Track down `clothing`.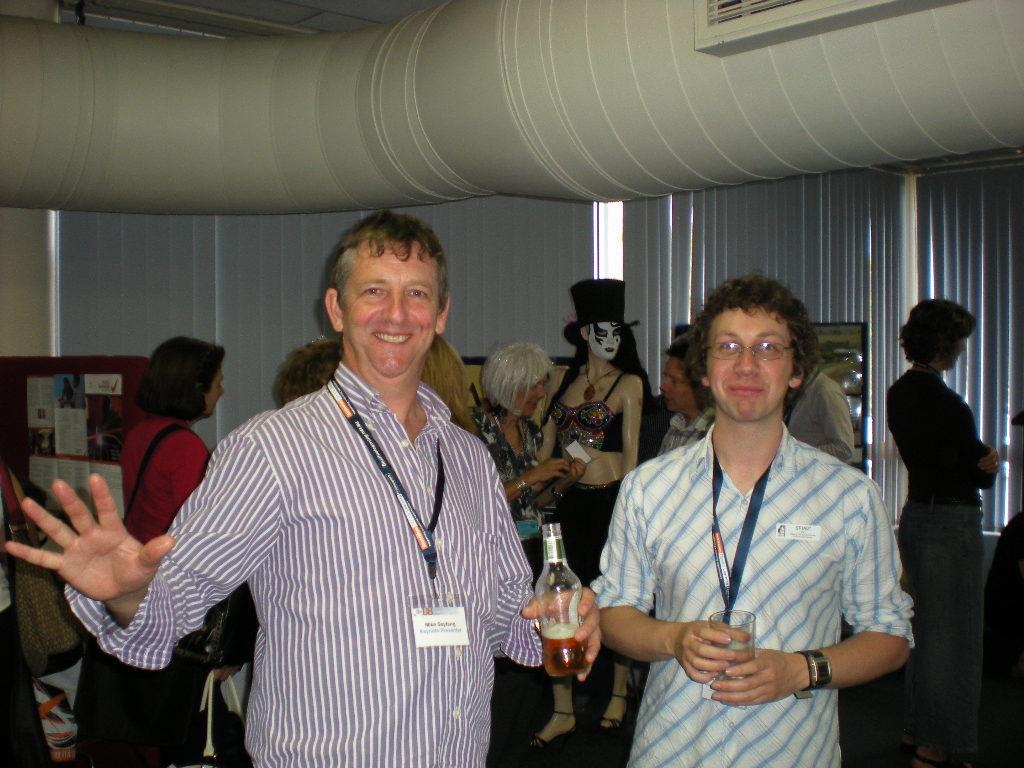
Tracked to detection(483, 402, 567, 533).
